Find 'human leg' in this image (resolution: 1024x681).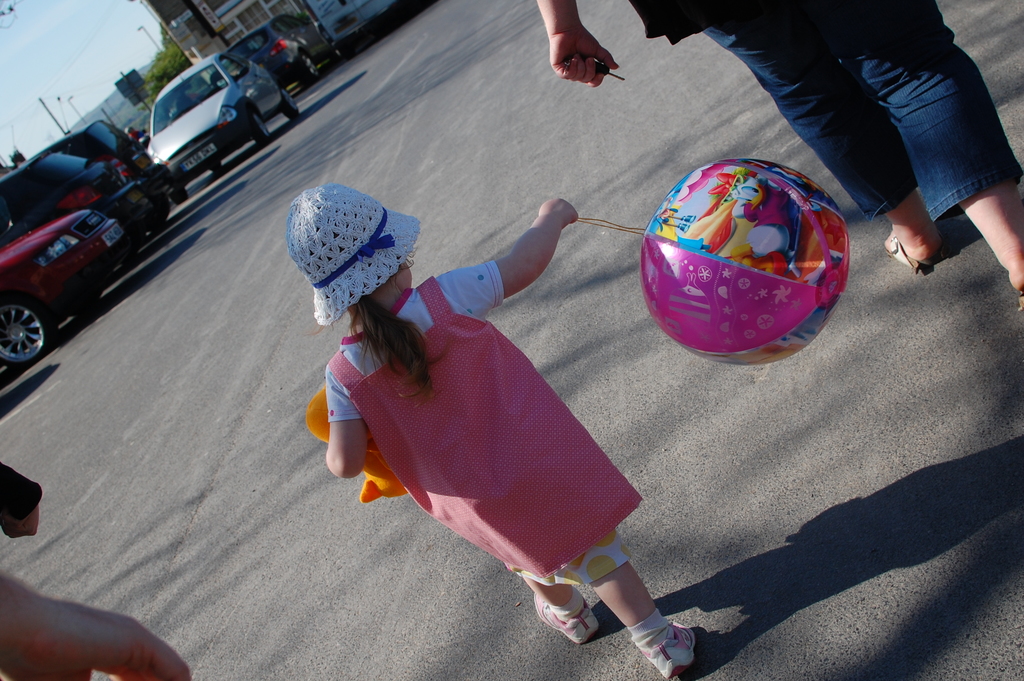
(808, 0, 1023, 308).
